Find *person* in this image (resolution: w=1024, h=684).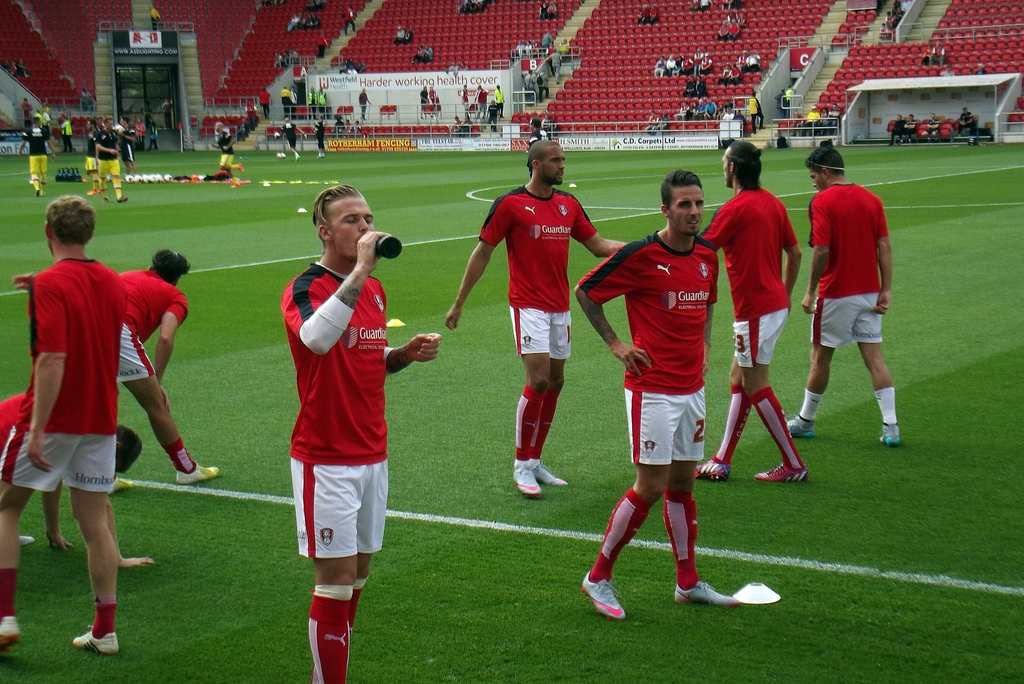
bbox=[771, 84, 791, 120].
